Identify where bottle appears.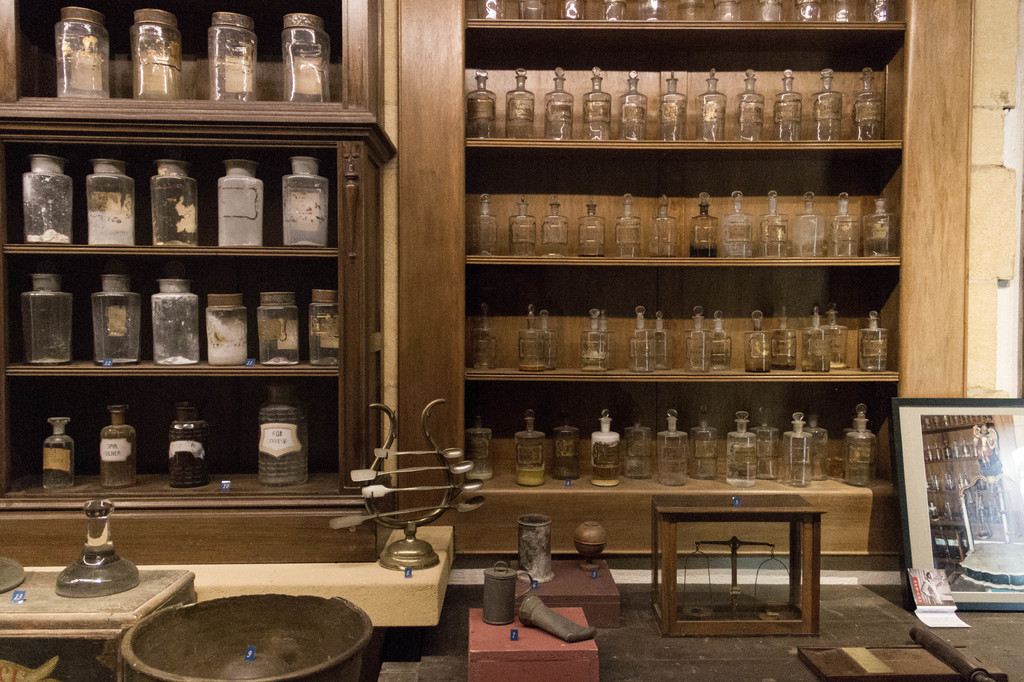
Appears at [left=282, top=11, right=333, bottom=104].
